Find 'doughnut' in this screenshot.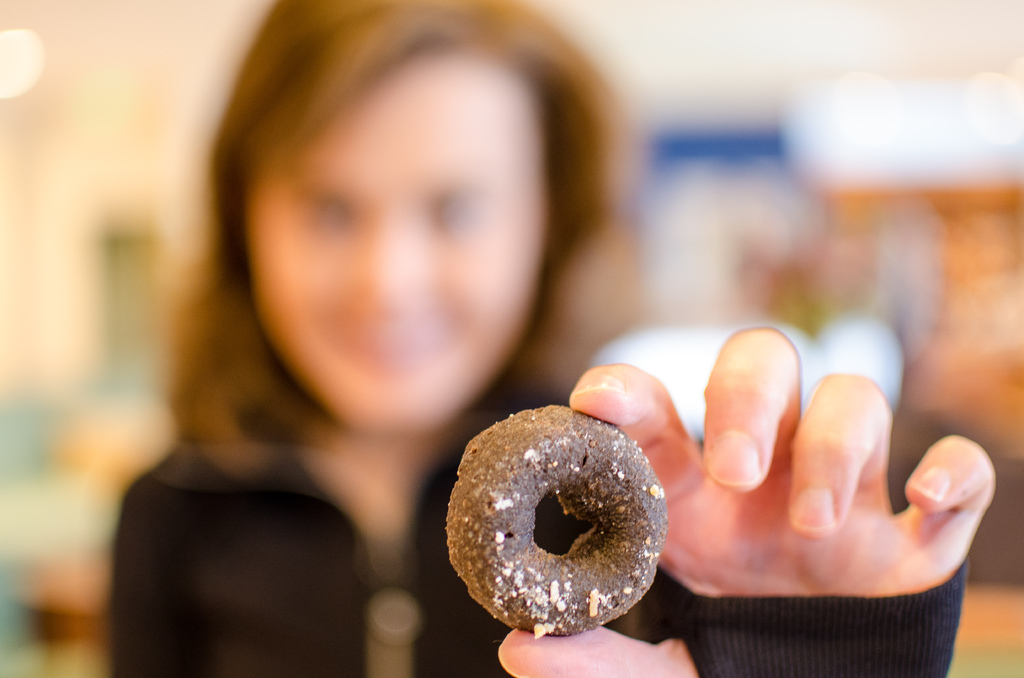
The bounding box for 'doughnut' is (x1=442, y1=407, x2=670, y2=637).
